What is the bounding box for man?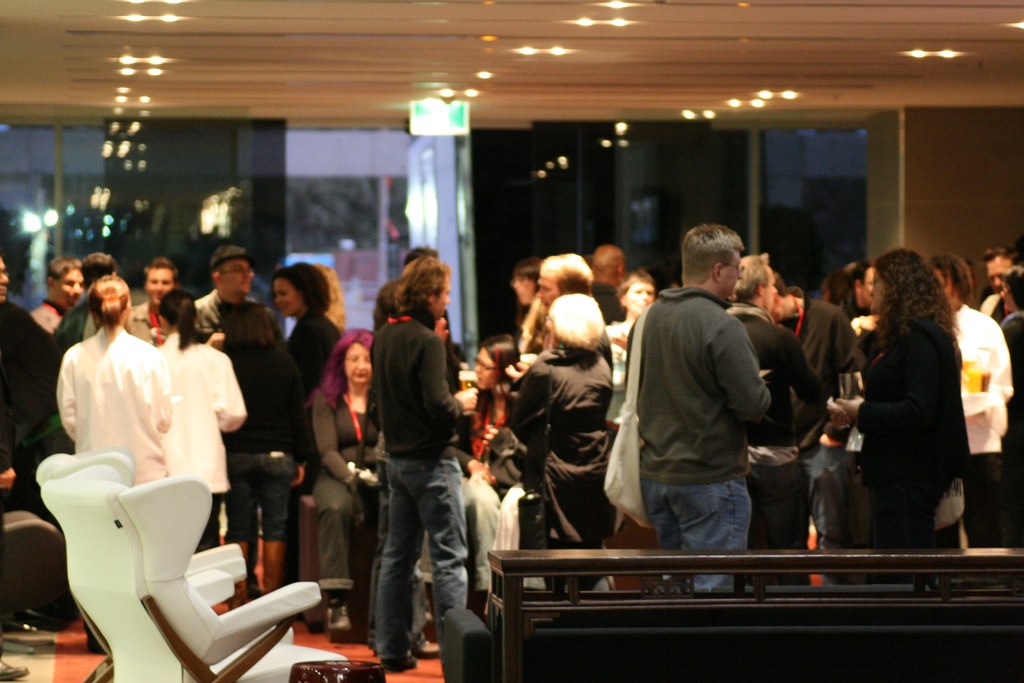
(505,252,610,444).
